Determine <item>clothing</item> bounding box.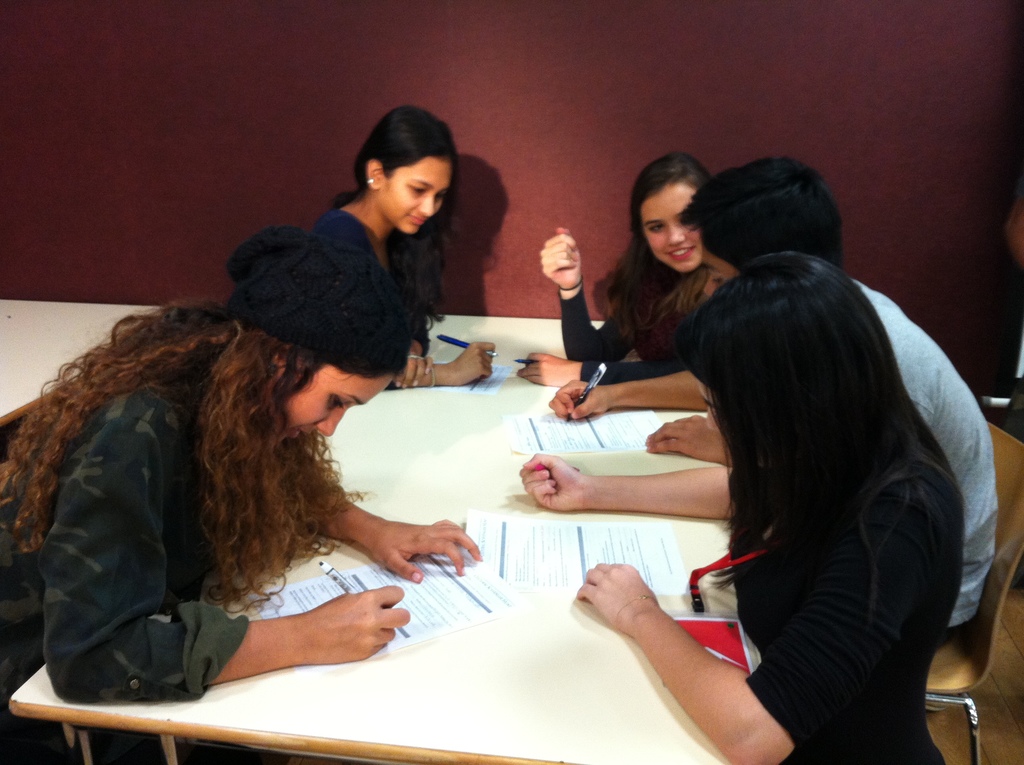
Determined: (0, 372, 252, 764).
